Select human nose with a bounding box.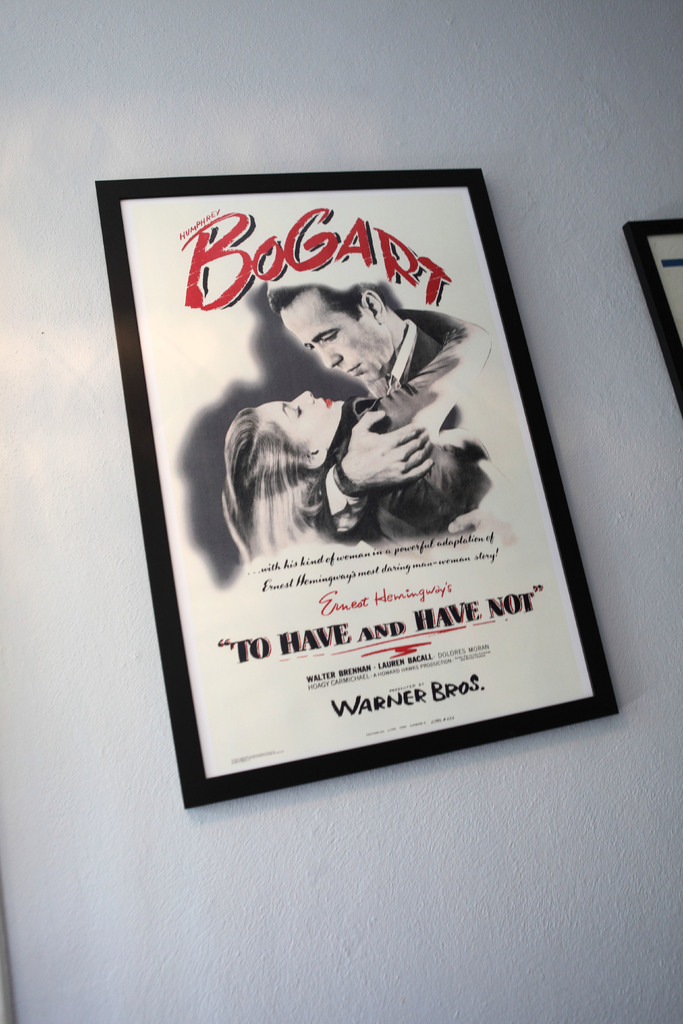
detection(292, 387, 317, 406).
